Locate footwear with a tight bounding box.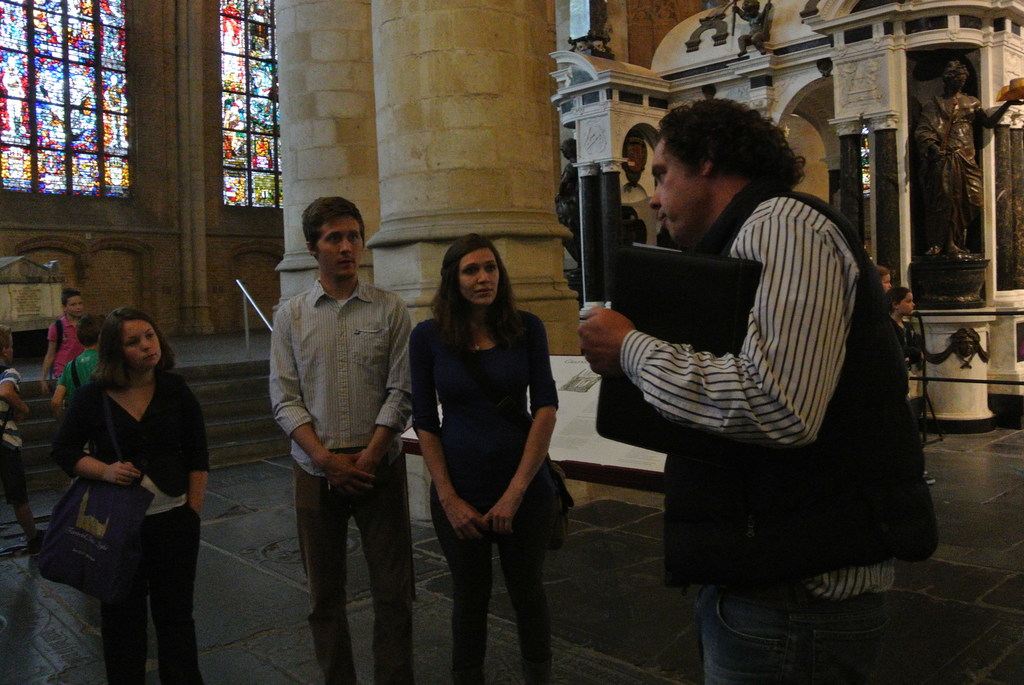
region(29, 529, 47, 560).
